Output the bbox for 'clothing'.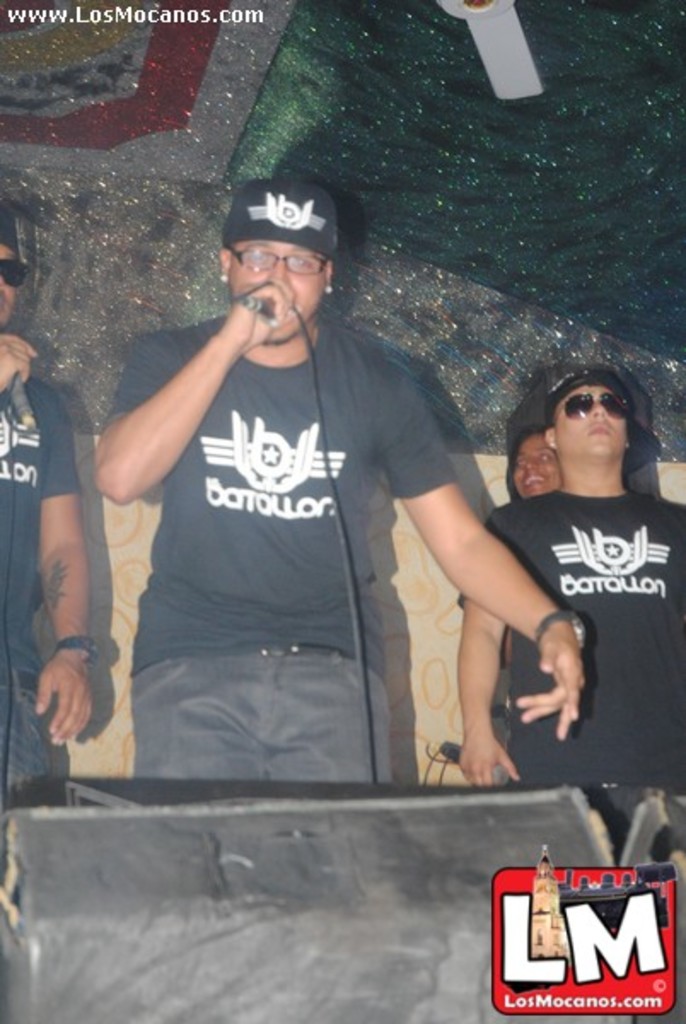
bbox=(0, 384, 68, 804).
